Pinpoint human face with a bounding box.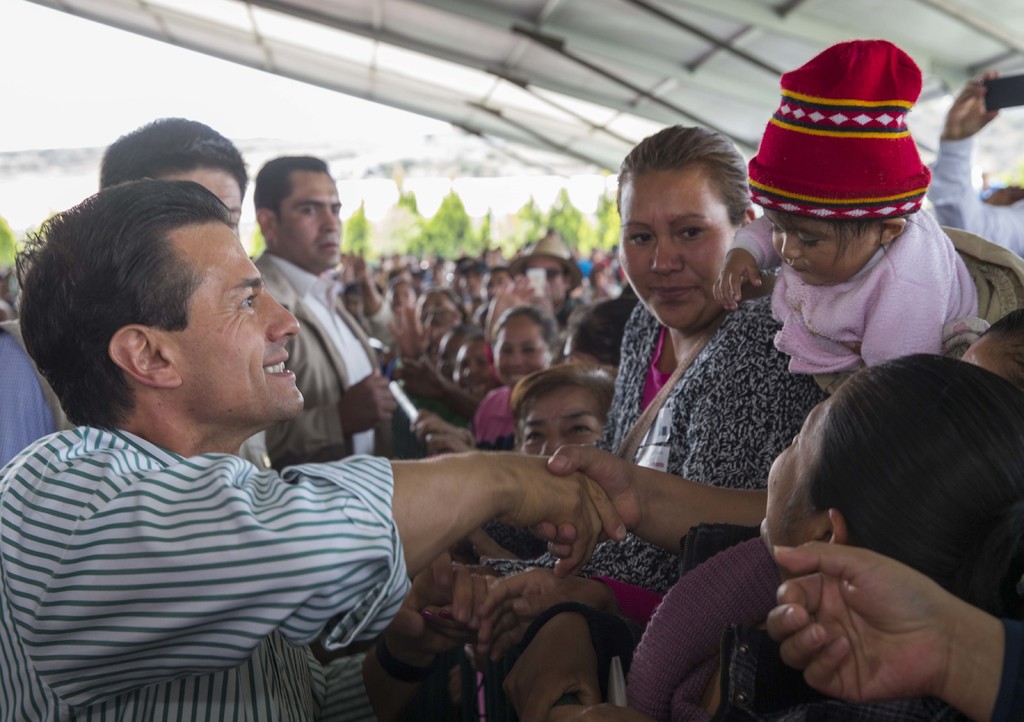
282,171,344,264.
